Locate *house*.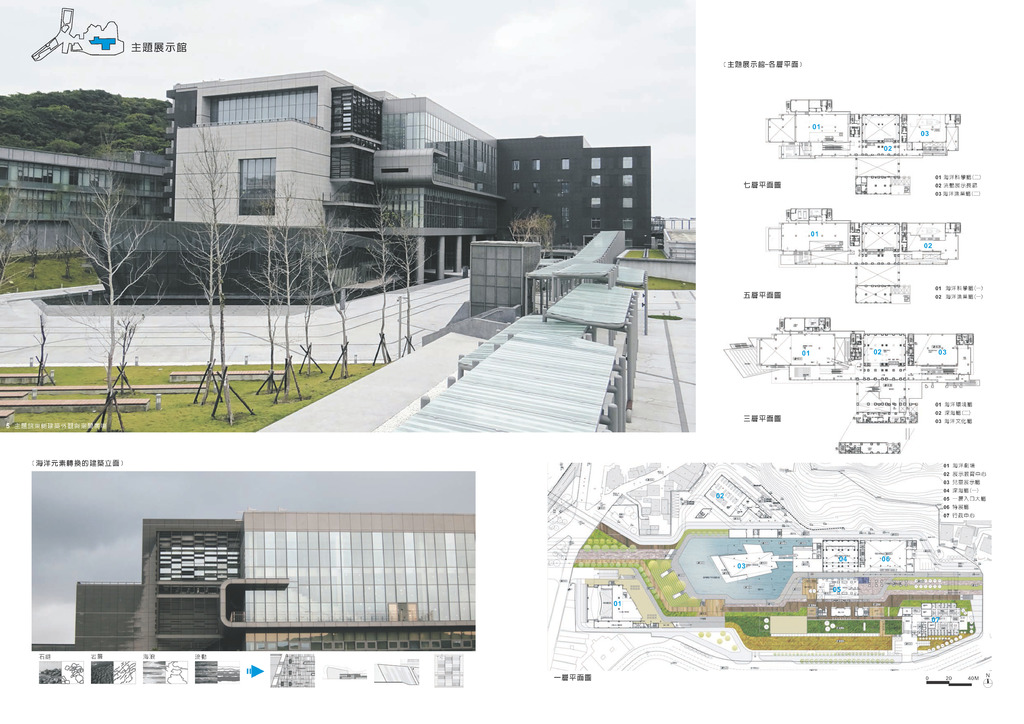
Bounding box: crop(135, 524, 239, 655).
